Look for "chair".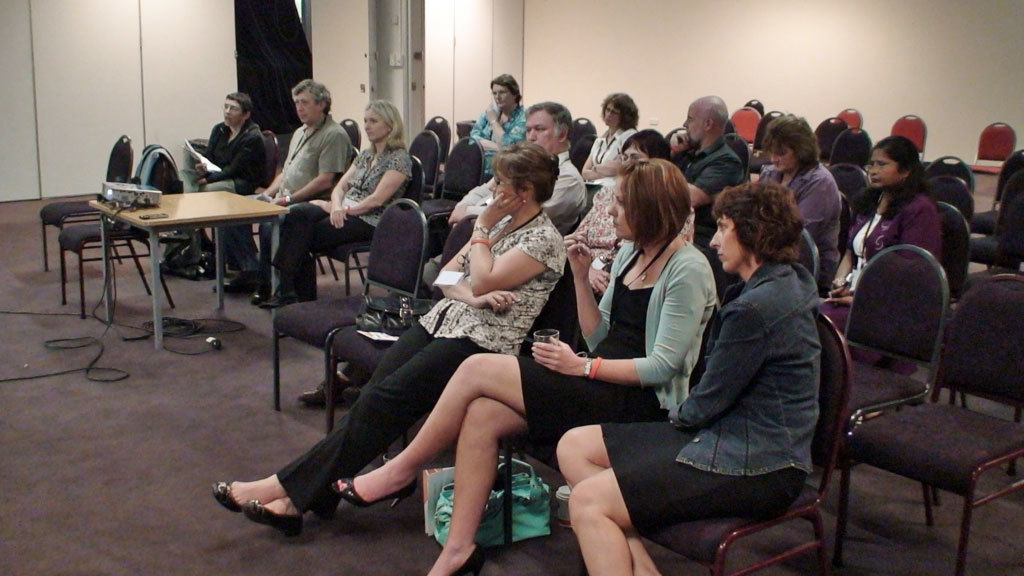
Found: bbox(741, 98, 767, 112).
